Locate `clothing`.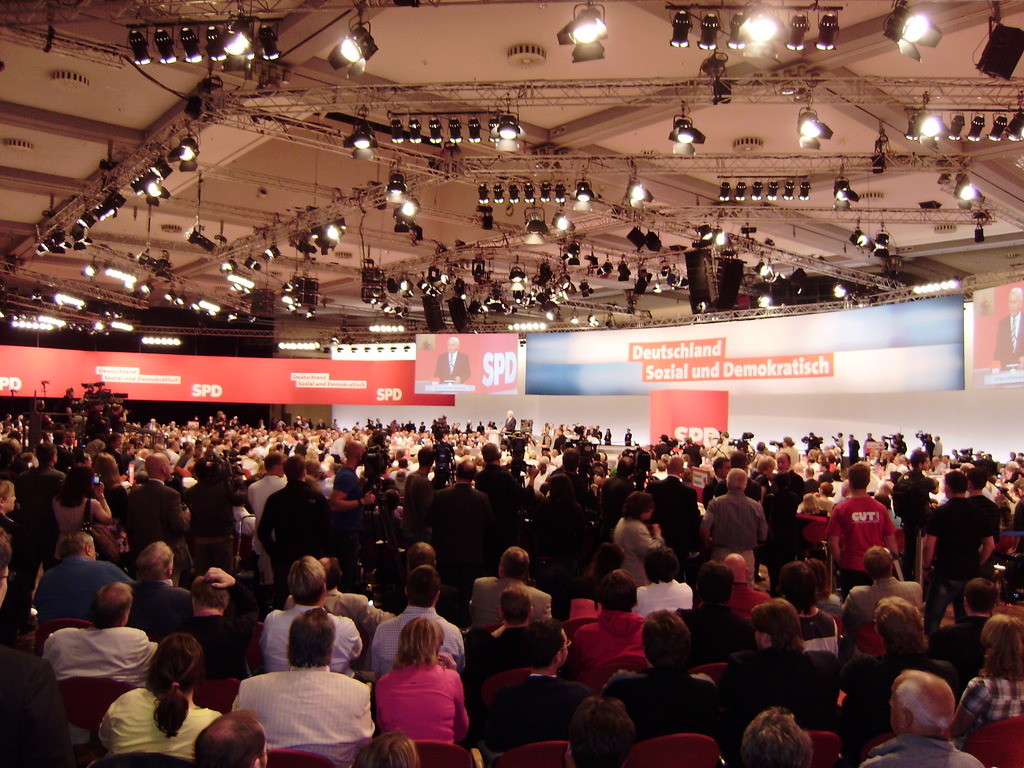
Bounding box: (835,646,958,756).
